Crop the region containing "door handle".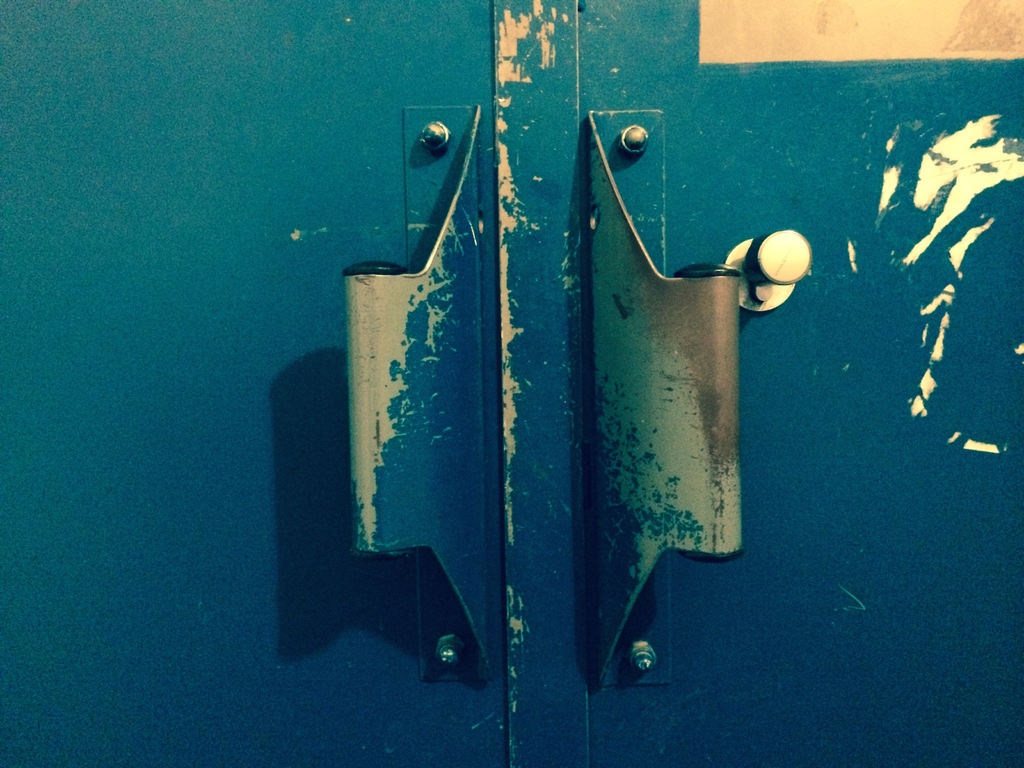
Crop region: select_region(342, 104, 495, 686).
